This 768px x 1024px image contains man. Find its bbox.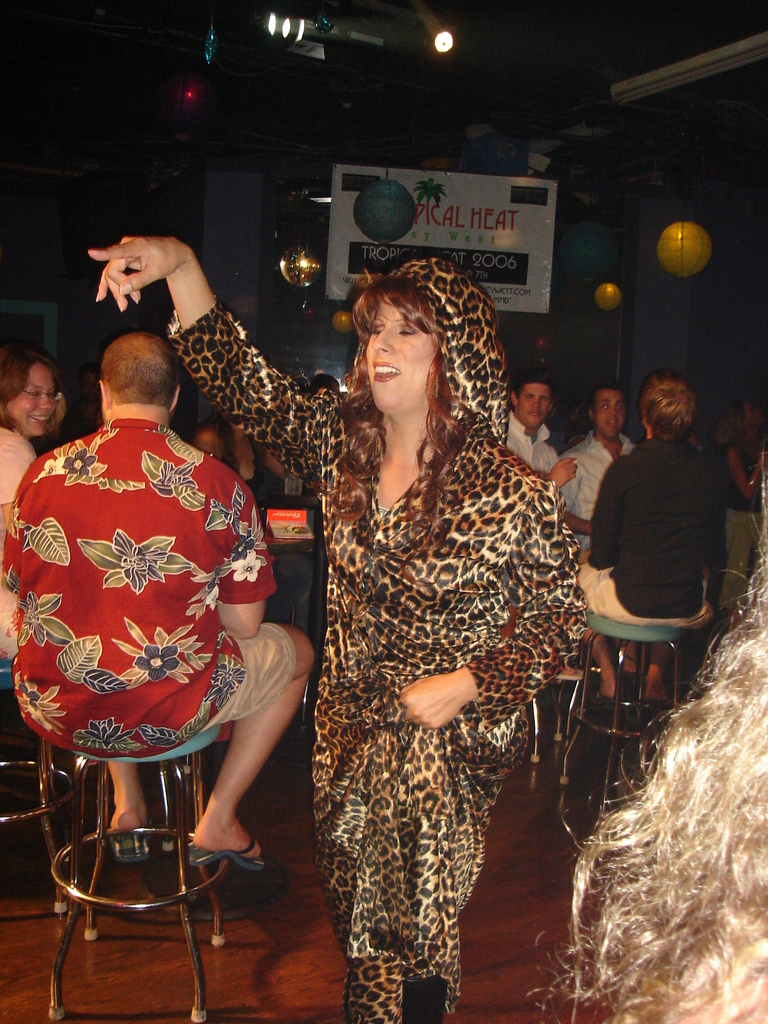
BBox(7, 300, 311, 938).
